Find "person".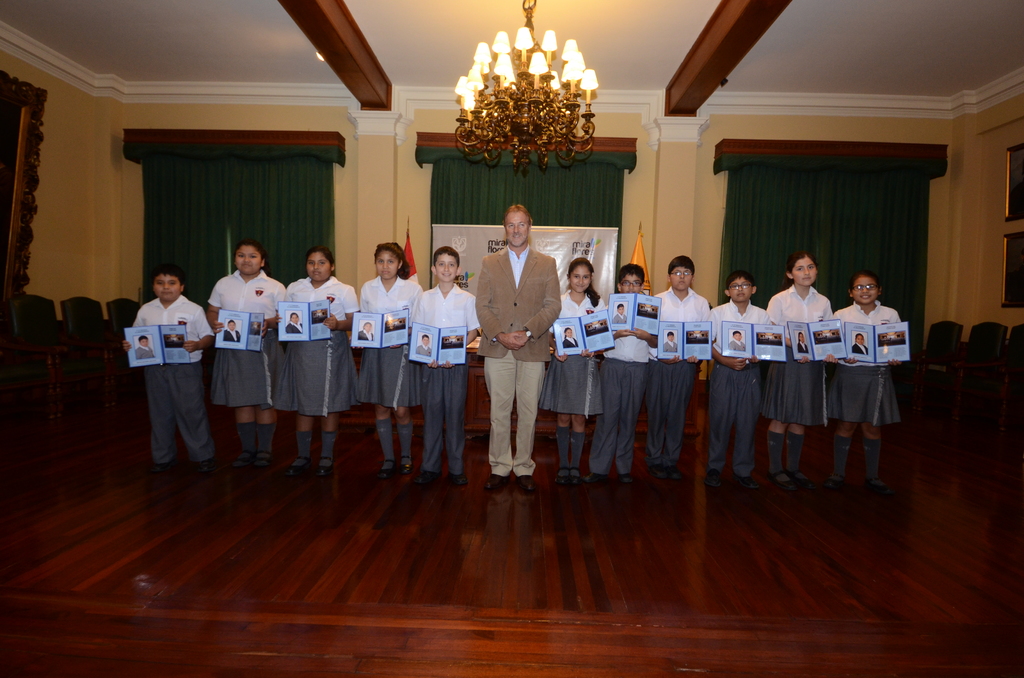
(360, 321, 374, 339).
